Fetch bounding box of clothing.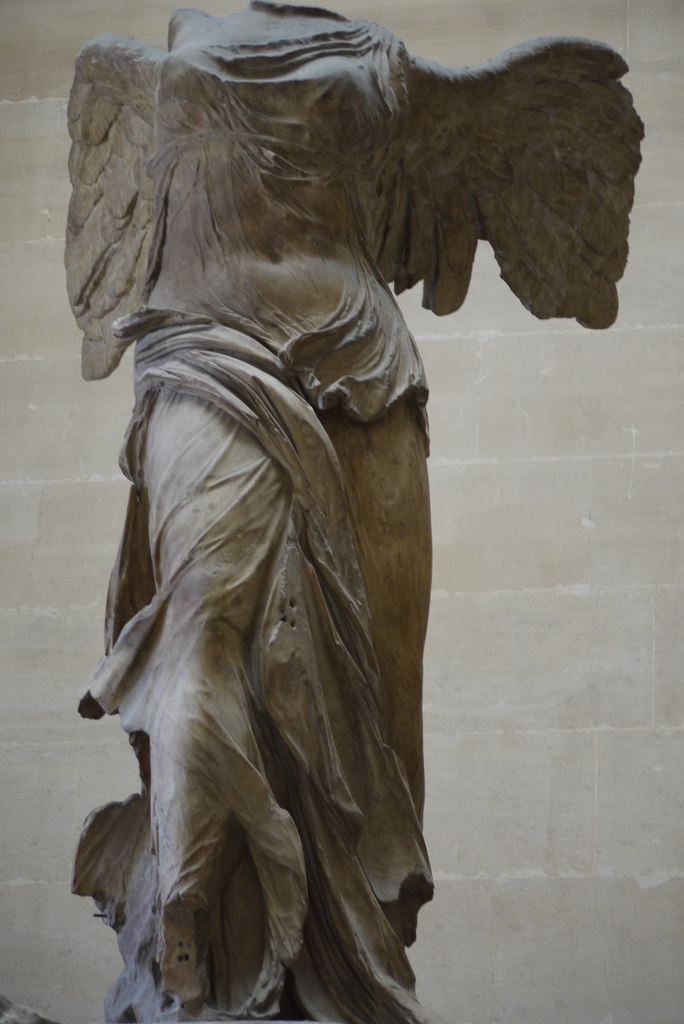
Bbox: box(20, 61, 624, 947).
